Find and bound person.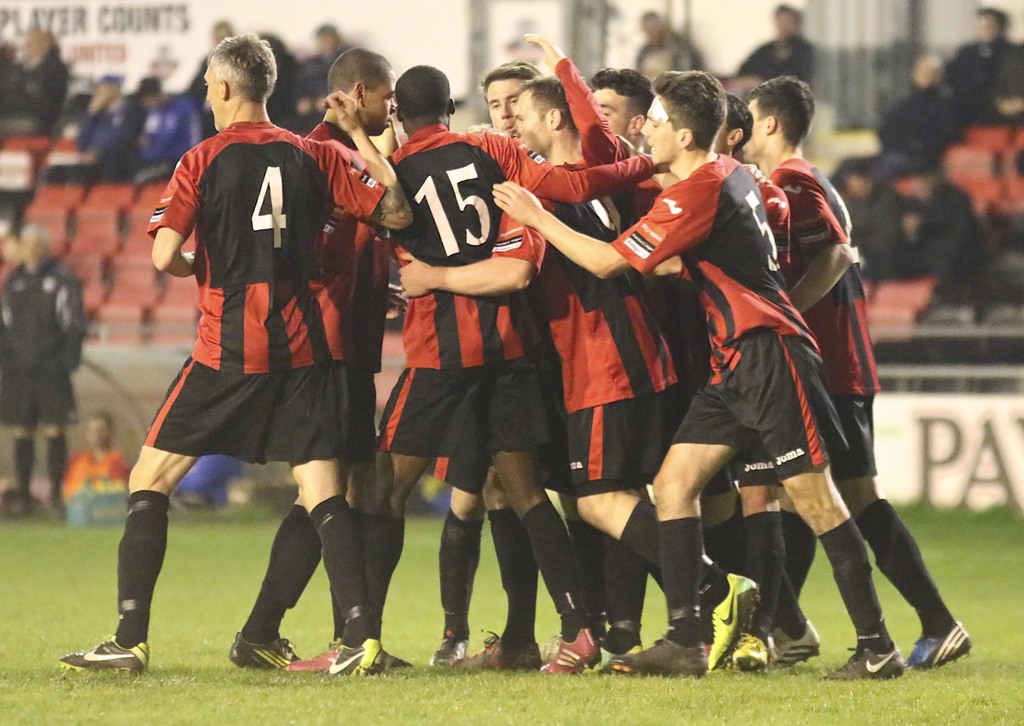
Bound: BBox(224, 48, 394, 673).
